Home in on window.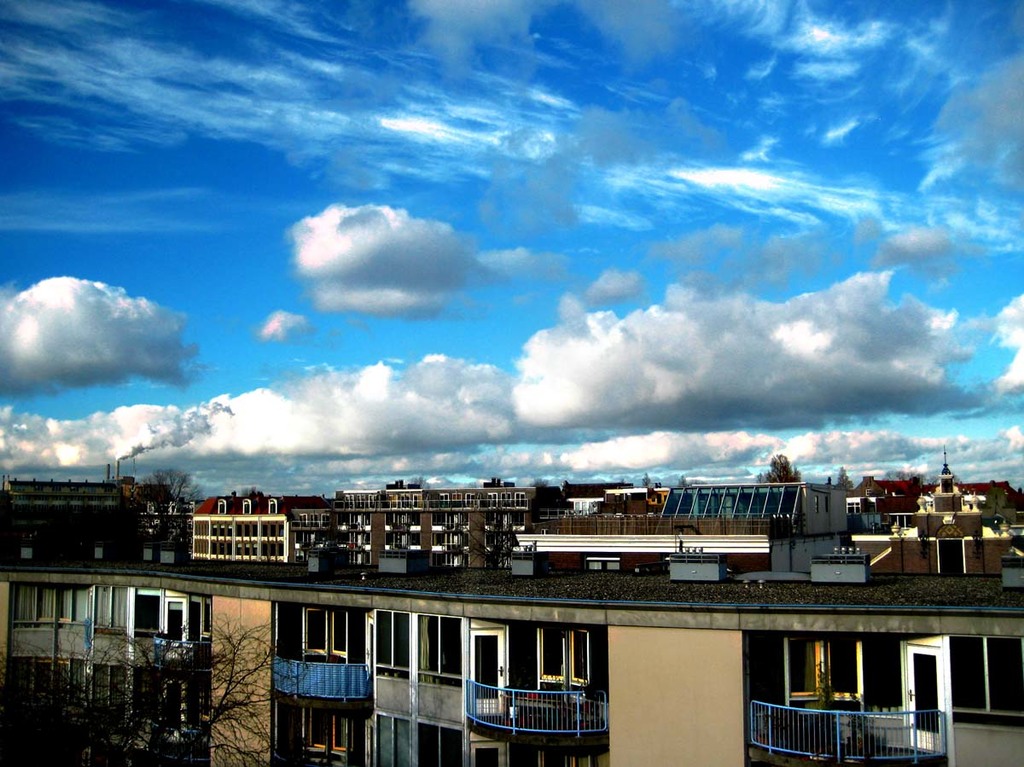
Homed in at 945, 632, 1021, 729.
